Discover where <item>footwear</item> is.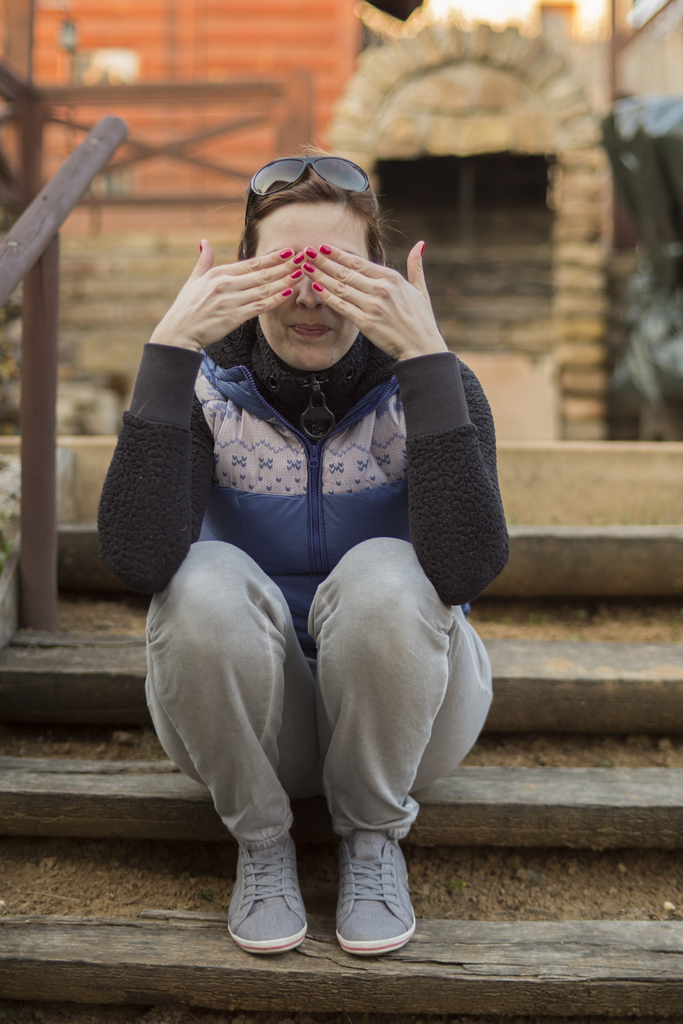
Discovered at bbox=[224, 833, 309, 950].
